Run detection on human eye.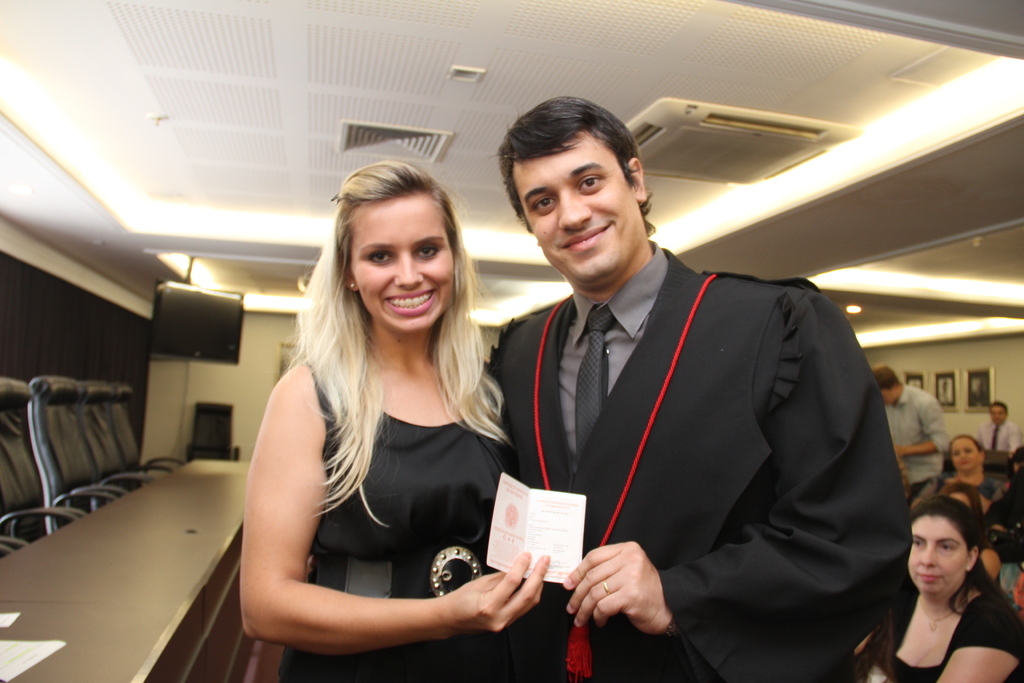
Result: rect(575, 172, 606, 194).
